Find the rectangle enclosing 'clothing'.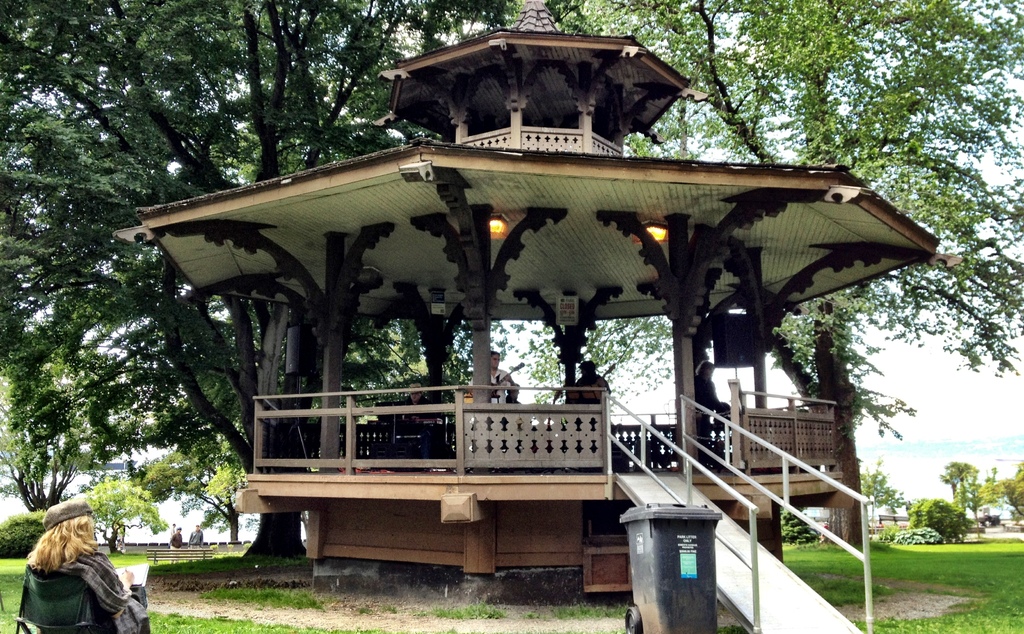
188,532,205,561.
